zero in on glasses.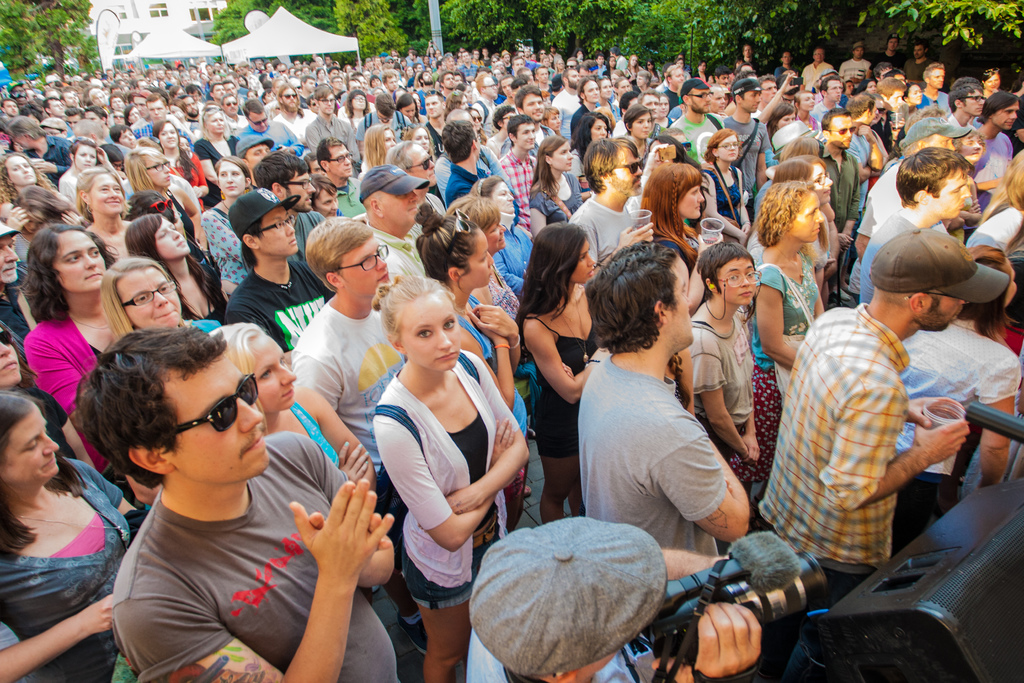
Zeroed in: bbox=[706, 268, 763, 320].
